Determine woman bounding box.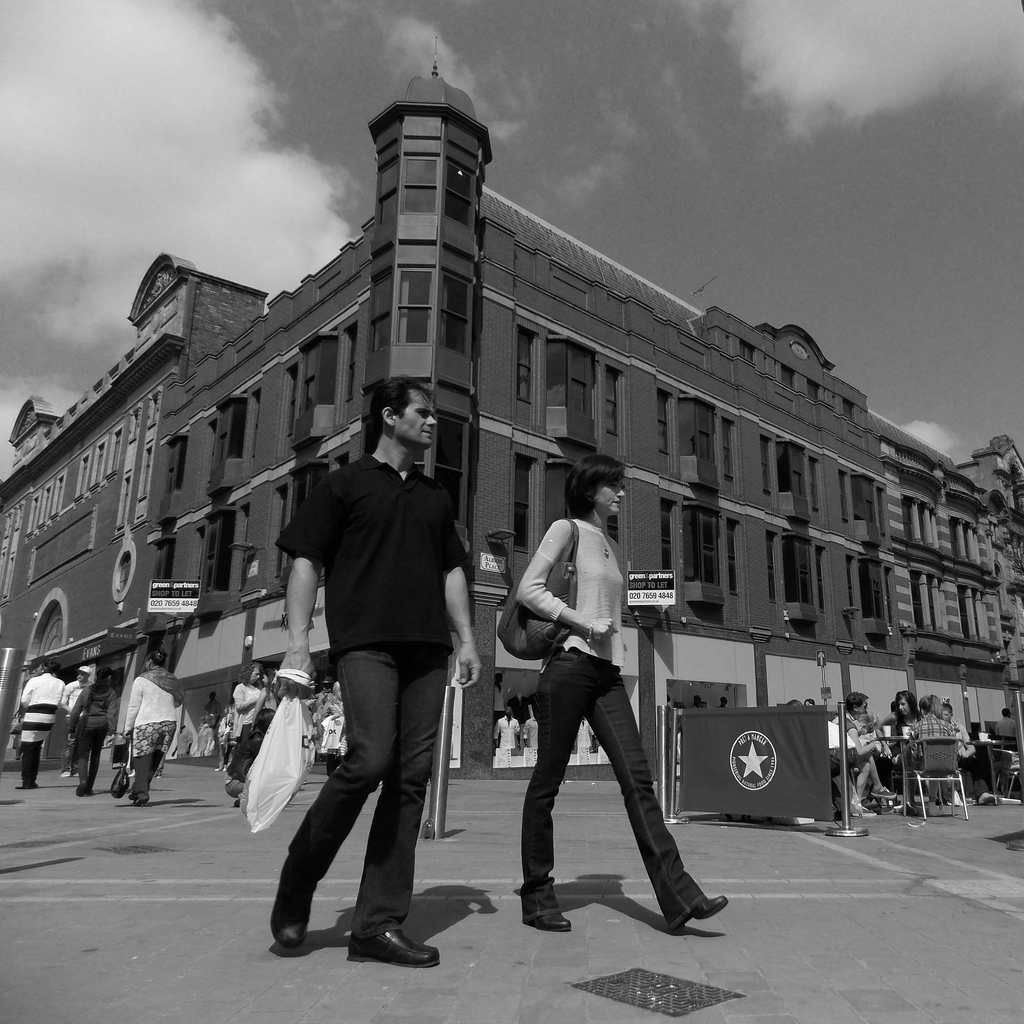
Determined: [x1=906, y1=693, x2=956, y2=816].
